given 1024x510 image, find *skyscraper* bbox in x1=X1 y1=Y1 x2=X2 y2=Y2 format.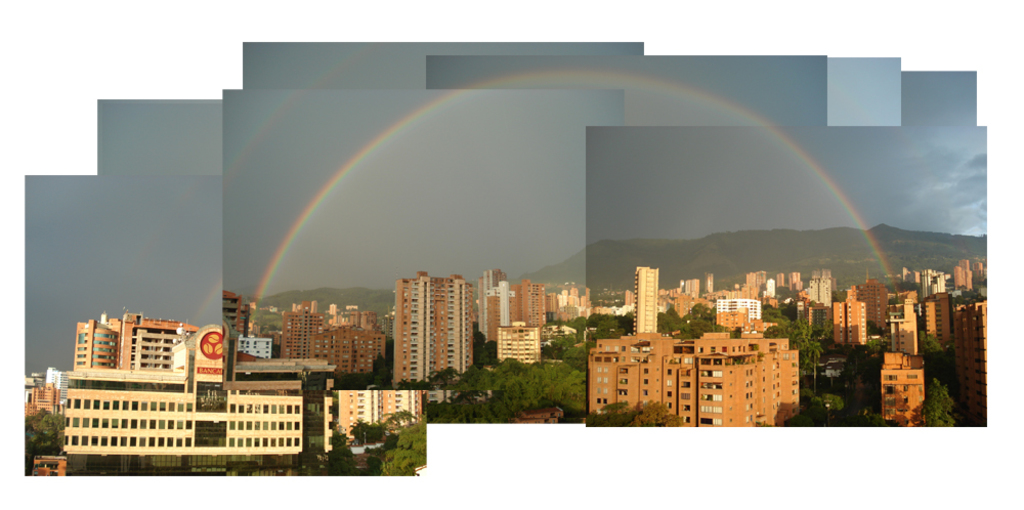
x1=877 y1=350 x2=919 y2=429.
